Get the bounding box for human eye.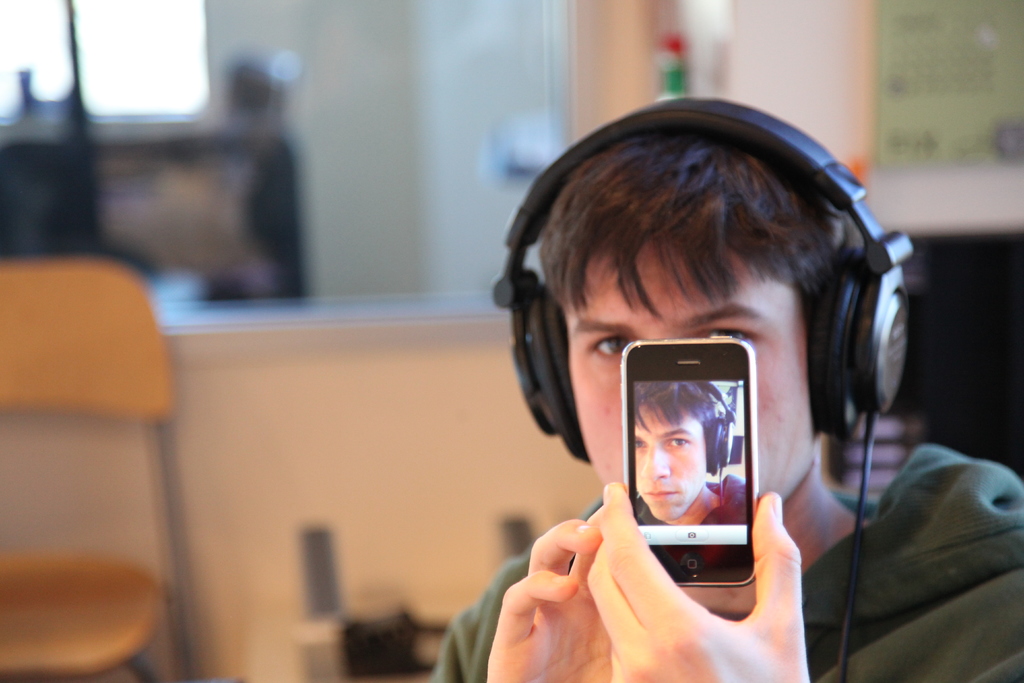
detection(635, 437, 646, 450).
